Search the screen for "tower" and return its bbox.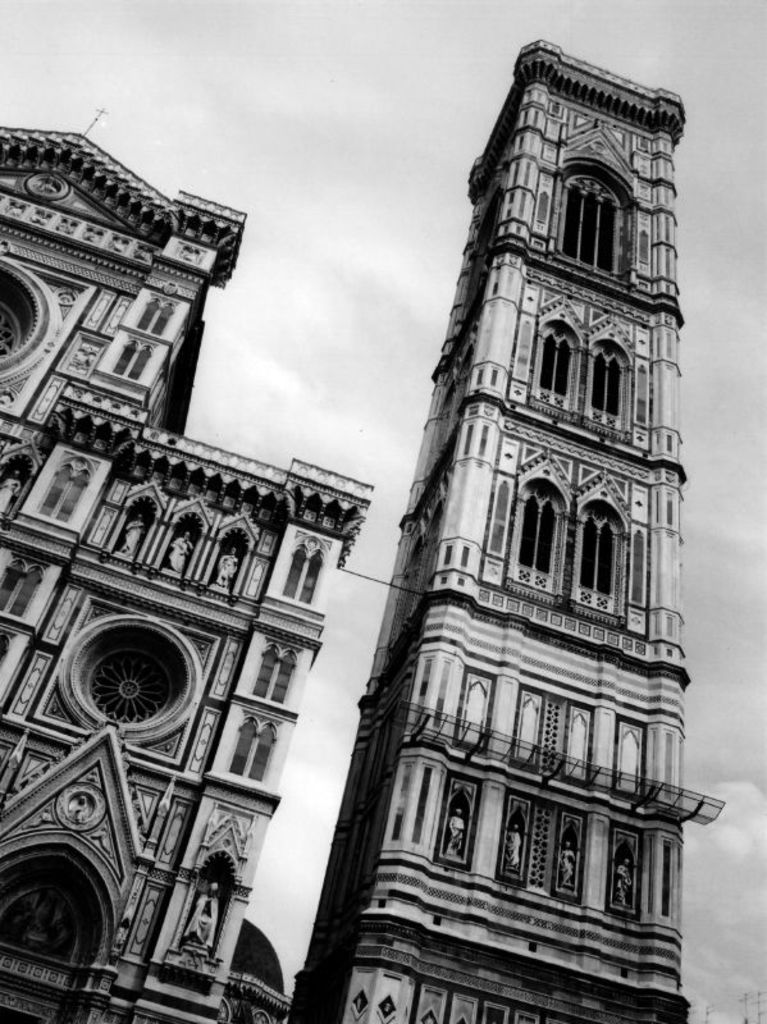
Found: box(296, 42, 725, 1023).
